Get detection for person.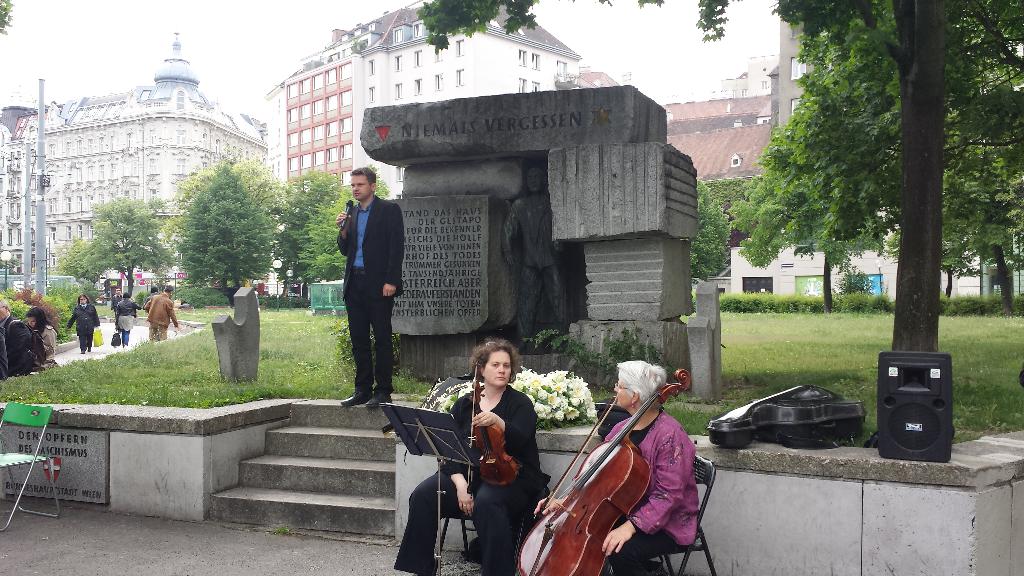
Detection: box(328, 160, 398, 404).
